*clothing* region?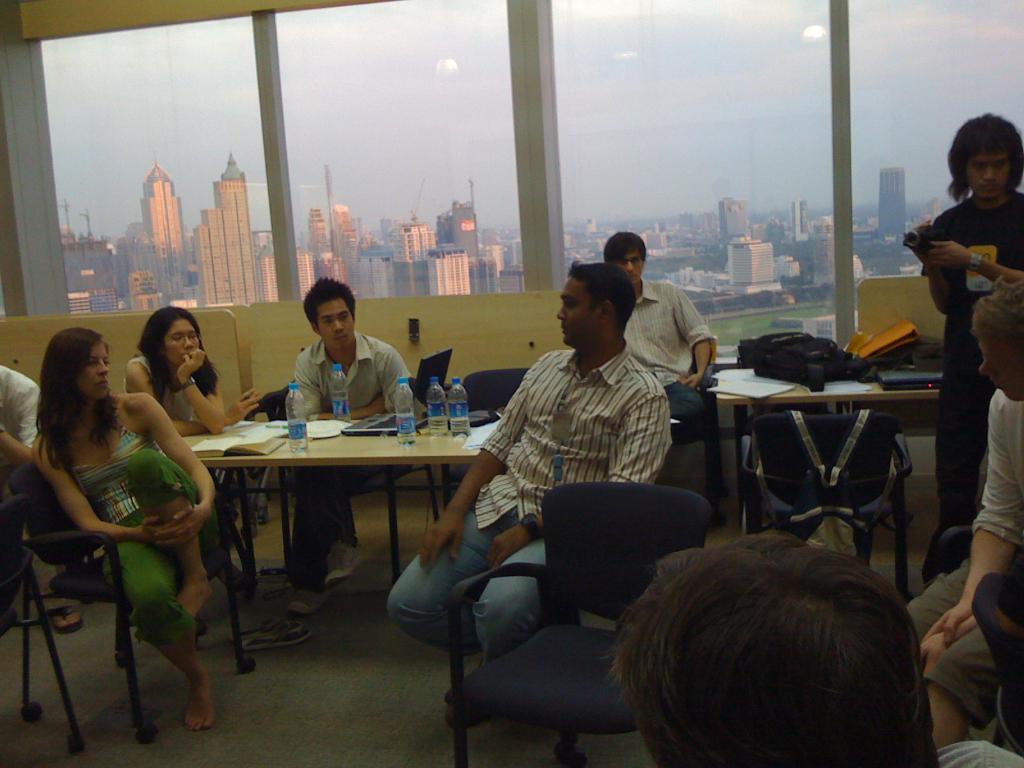
Rect(920, 193, 1023, 585)
